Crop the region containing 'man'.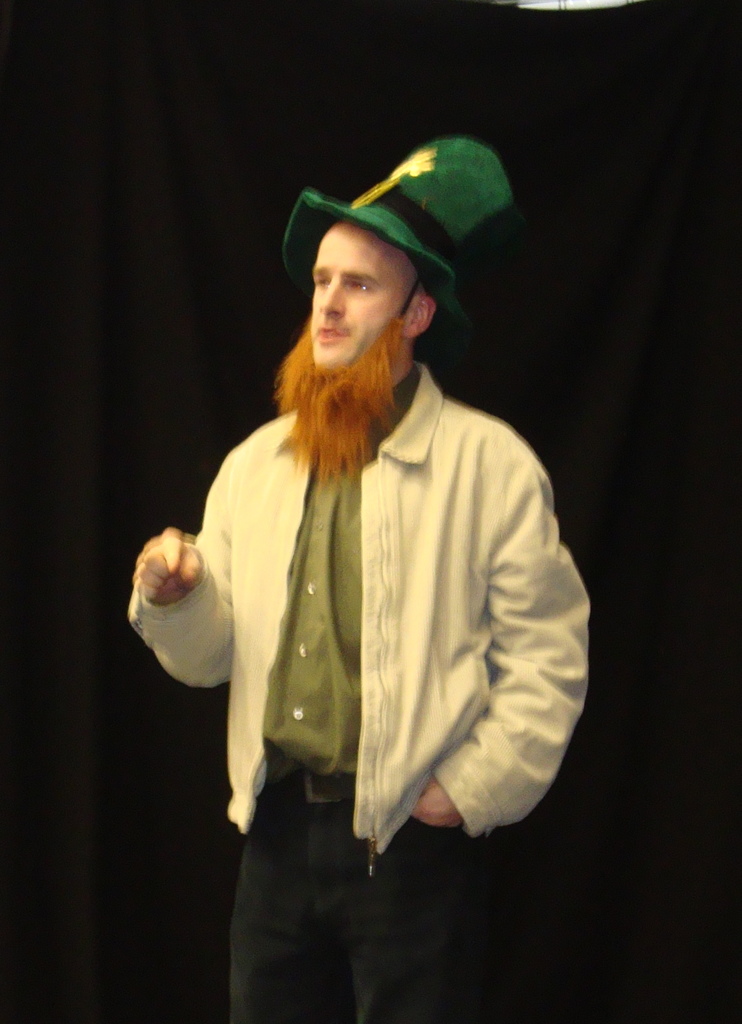
Crop region: pyautogui.locateOnScreen(136, 145, 597, 896).
